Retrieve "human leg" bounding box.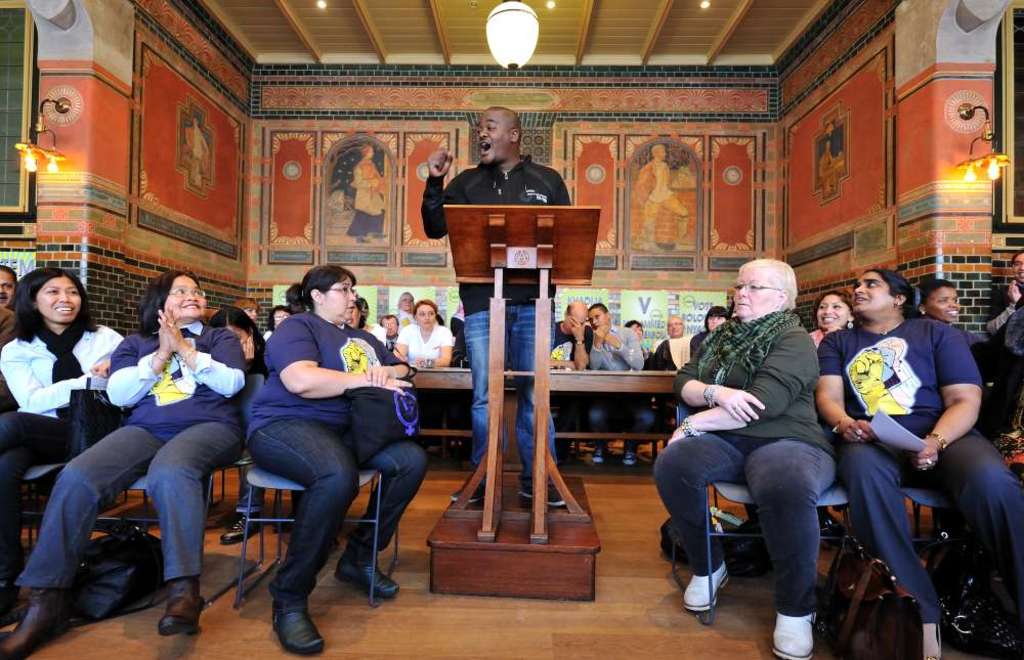
Bounding box: [x1=333, y1=447, x2=417, y2=600].
